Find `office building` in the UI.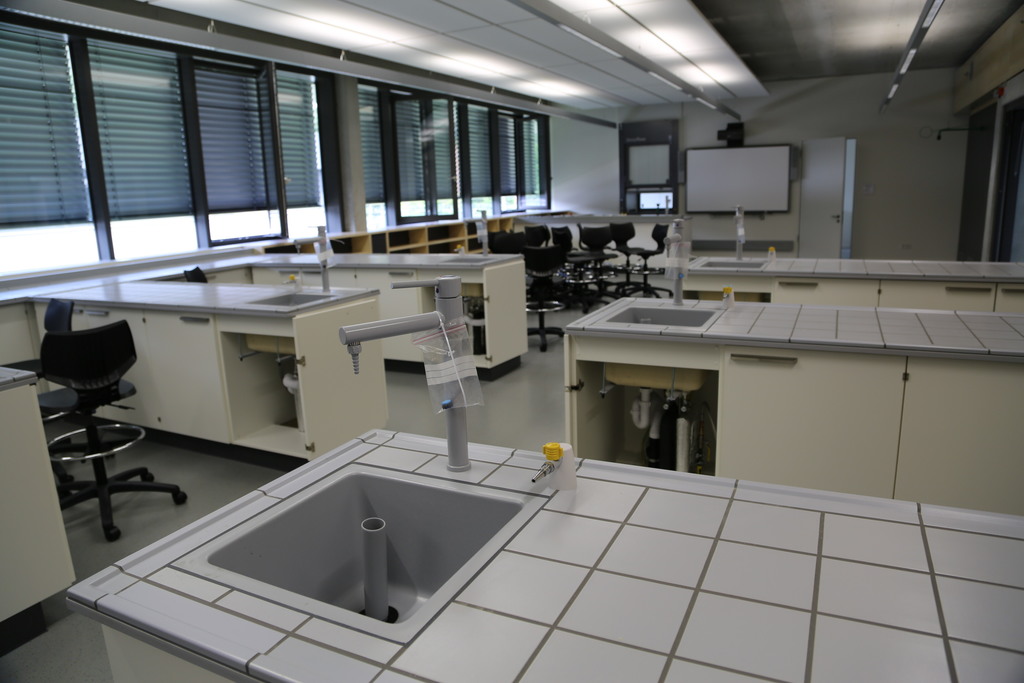
UI element at 90/0/935/670.
